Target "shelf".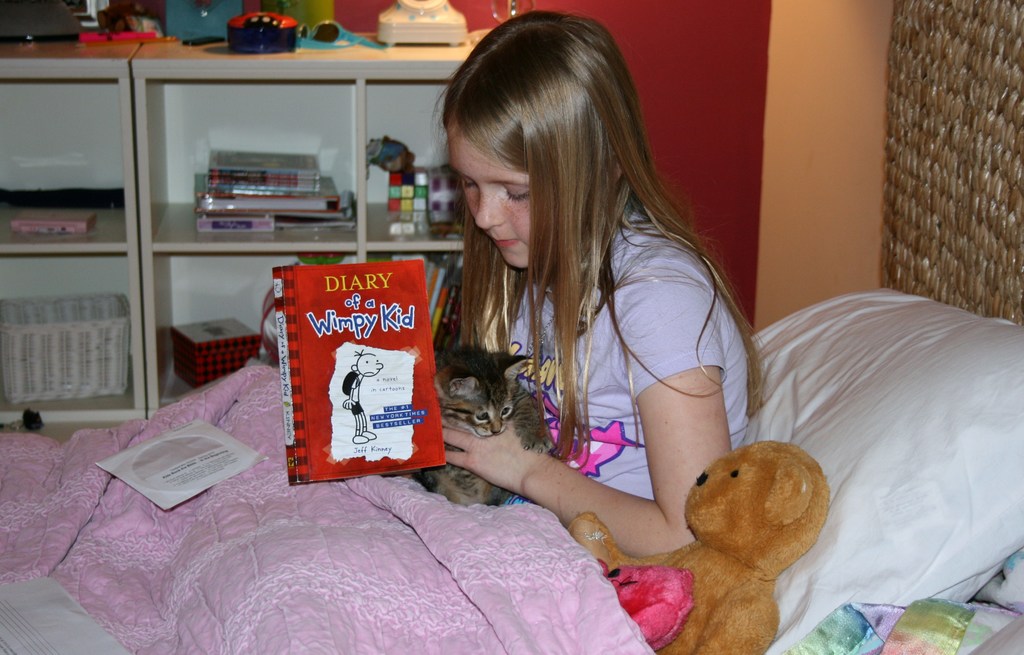
Target region: 365/253/467/333.
